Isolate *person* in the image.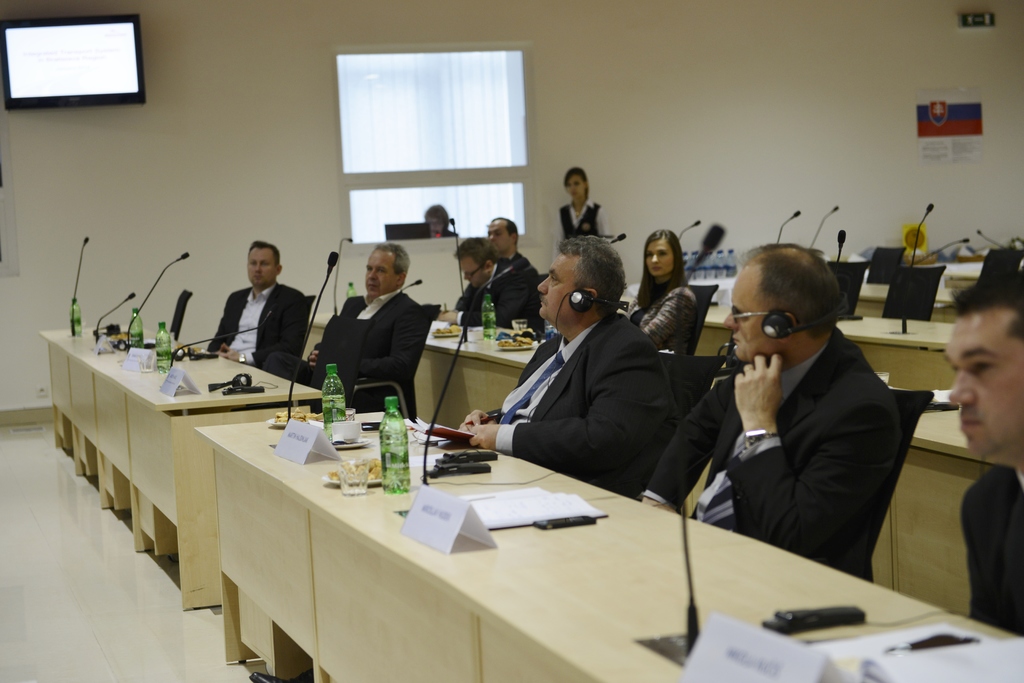
Isolated region: region(627, 229, 698, 355).
